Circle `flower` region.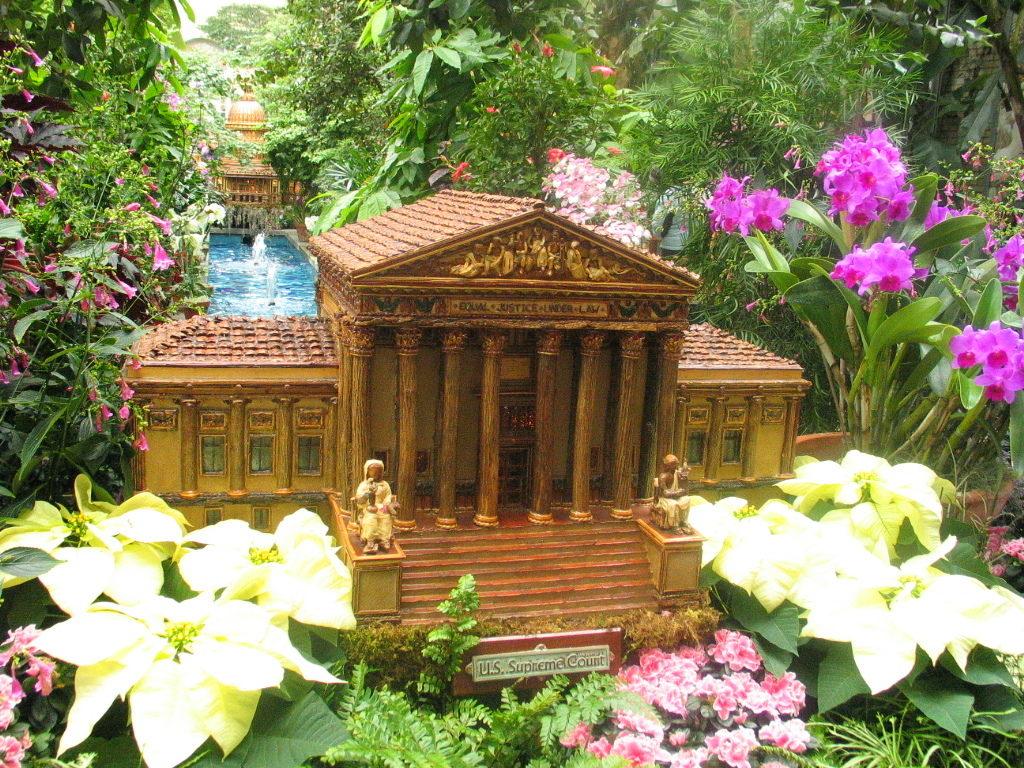
Region: x1=509 y1=41 x2=519 y2=58.
